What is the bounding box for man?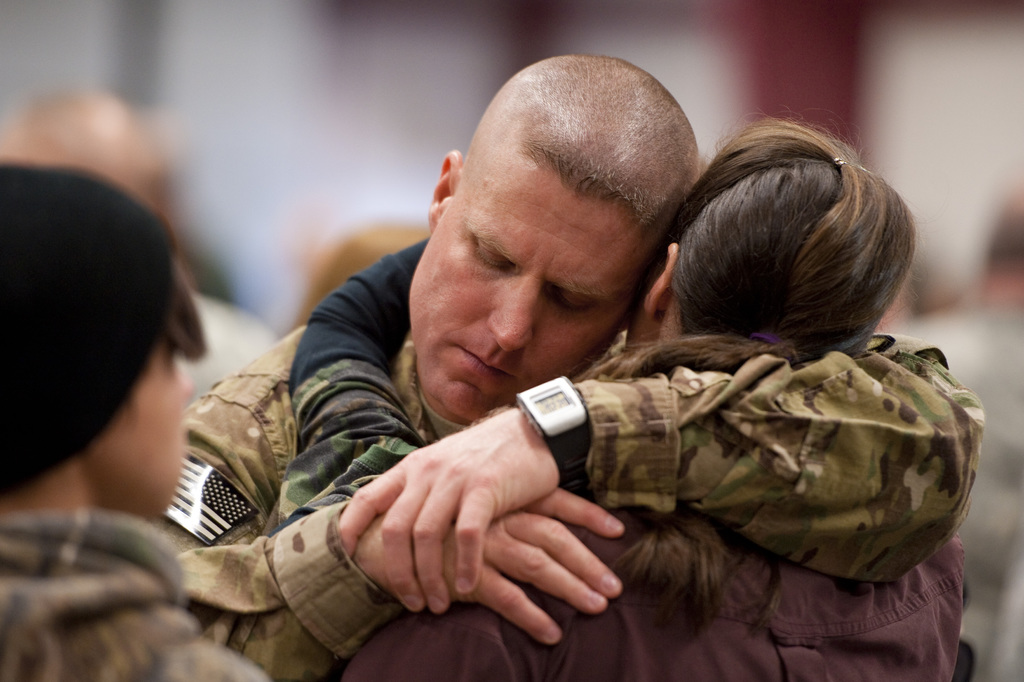
bbox=[0, 86, 279, 412].
